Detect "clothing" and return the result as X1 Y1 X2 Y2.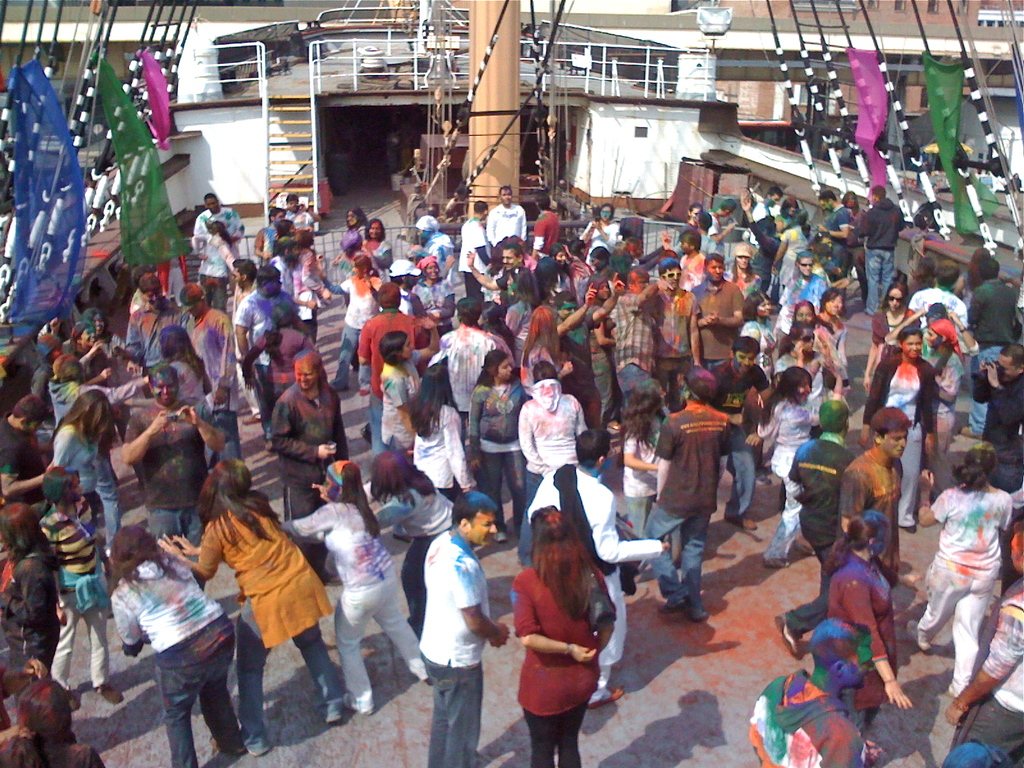
525 471 664 700.
